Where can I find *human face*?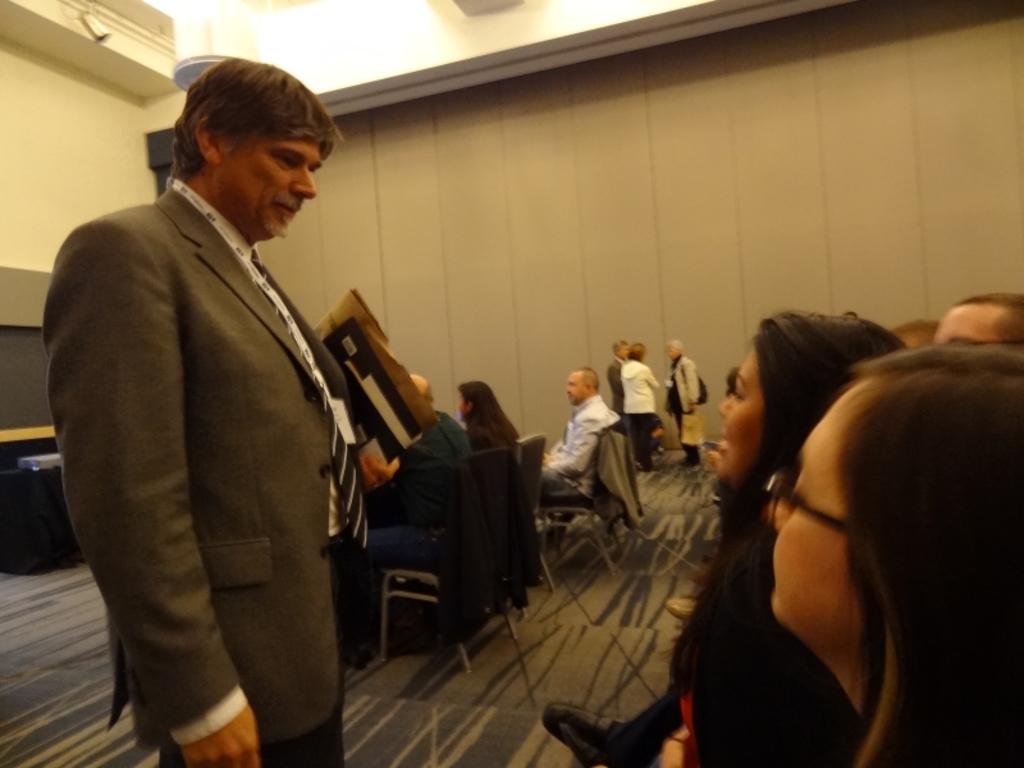
You can find it at bbox(667, 347, 680, 358).
